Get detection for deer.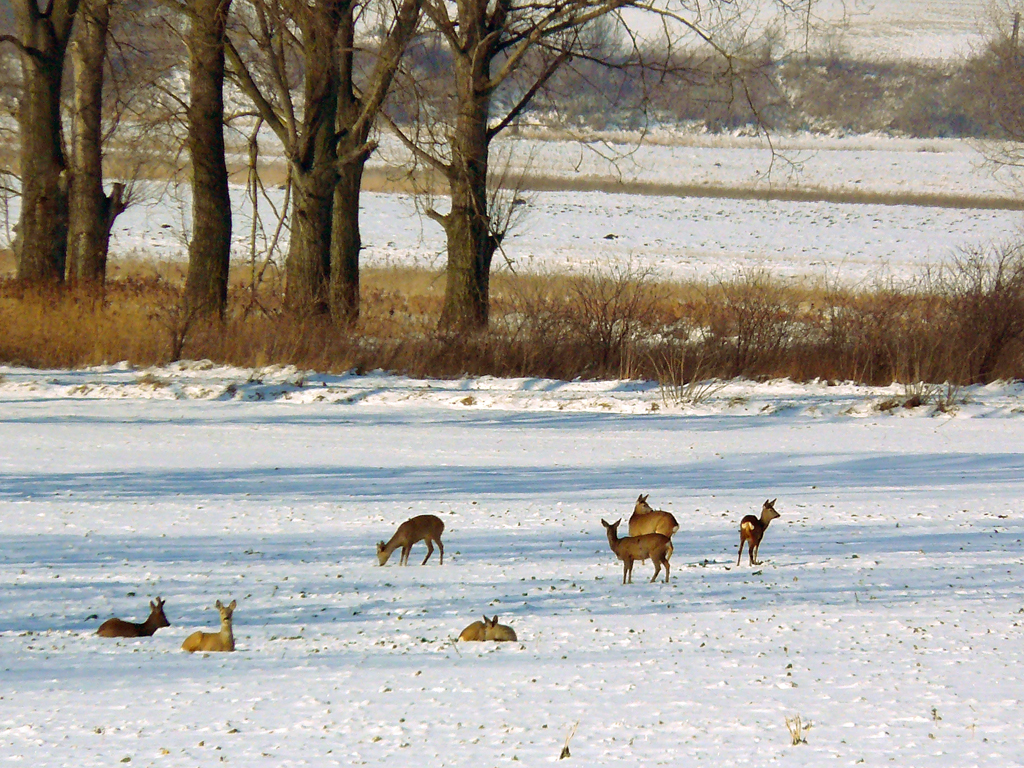
Detection: [626, 493, 679, 536].
